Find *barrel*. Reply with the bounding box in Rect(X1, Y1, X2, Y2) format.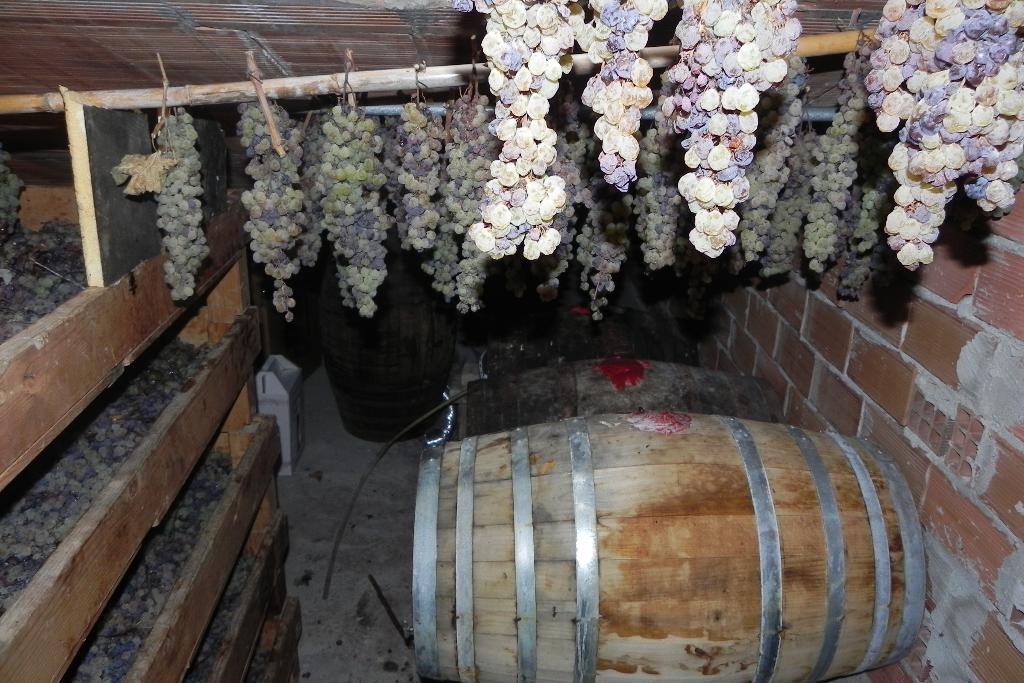
Rect(412, 414, 925, 682).
